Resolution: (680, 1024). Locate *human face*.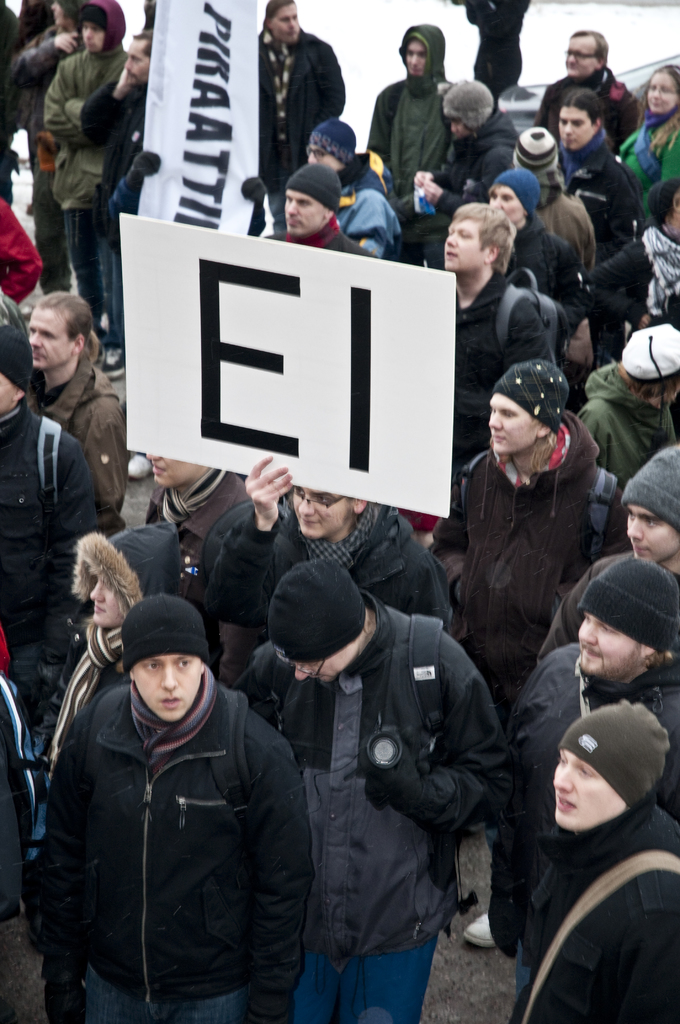
l=0, t=376, r=15, b=414.
